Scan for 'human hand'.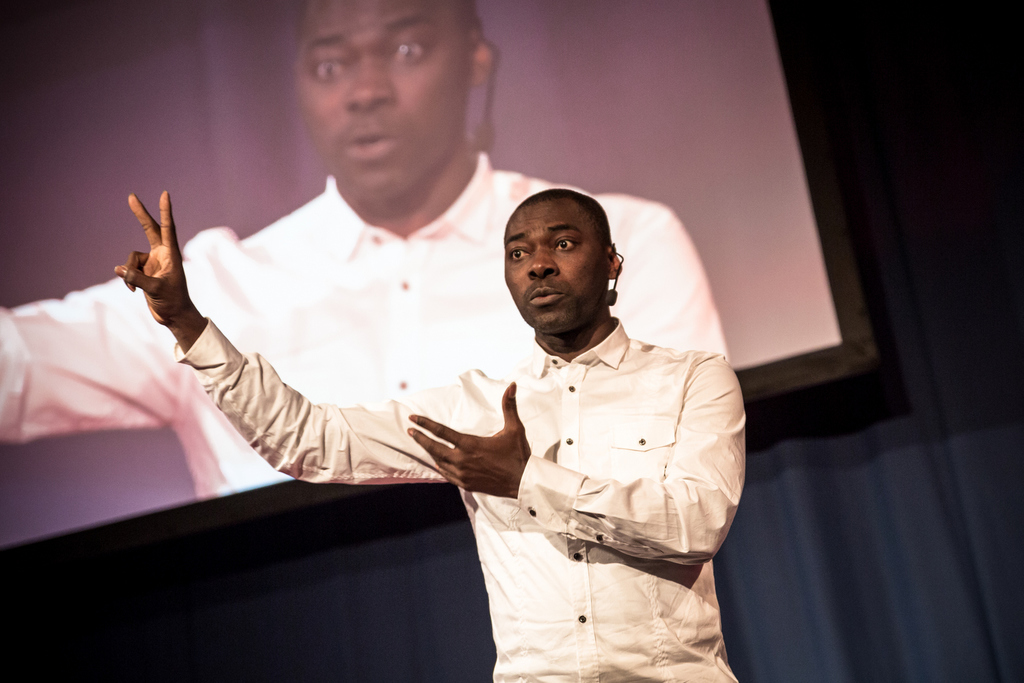
Scan result: left=406, top=381, right=535, bottom=499.
